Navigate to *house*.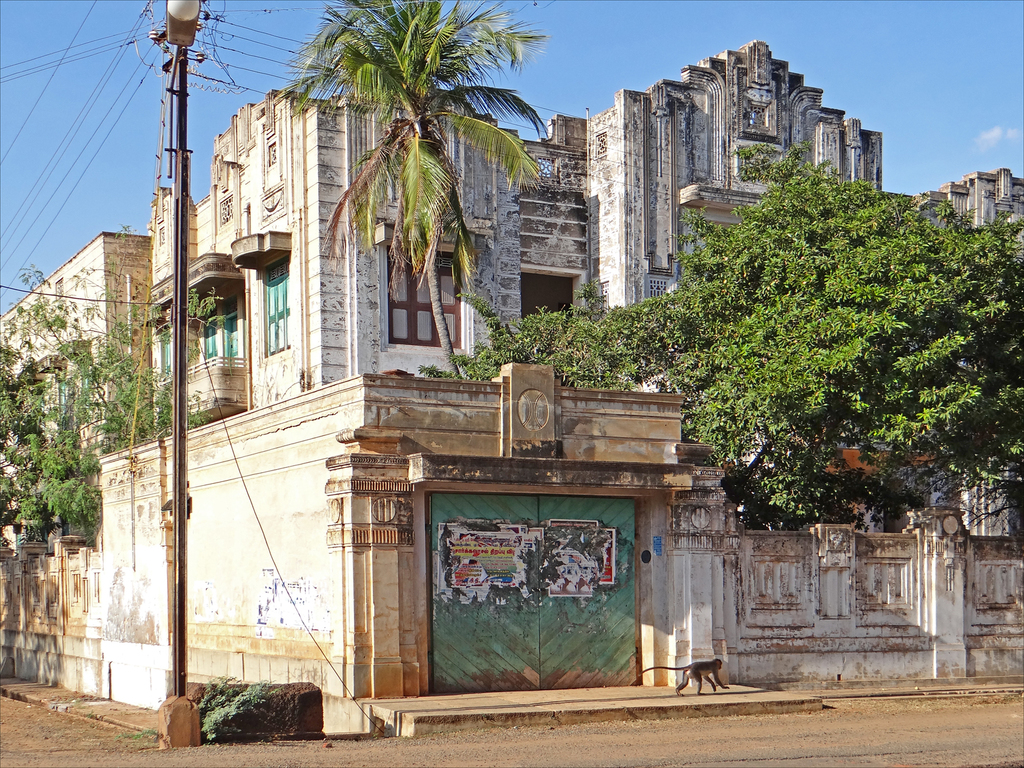
Navigation target: rect(152, 88, 519, 437).
